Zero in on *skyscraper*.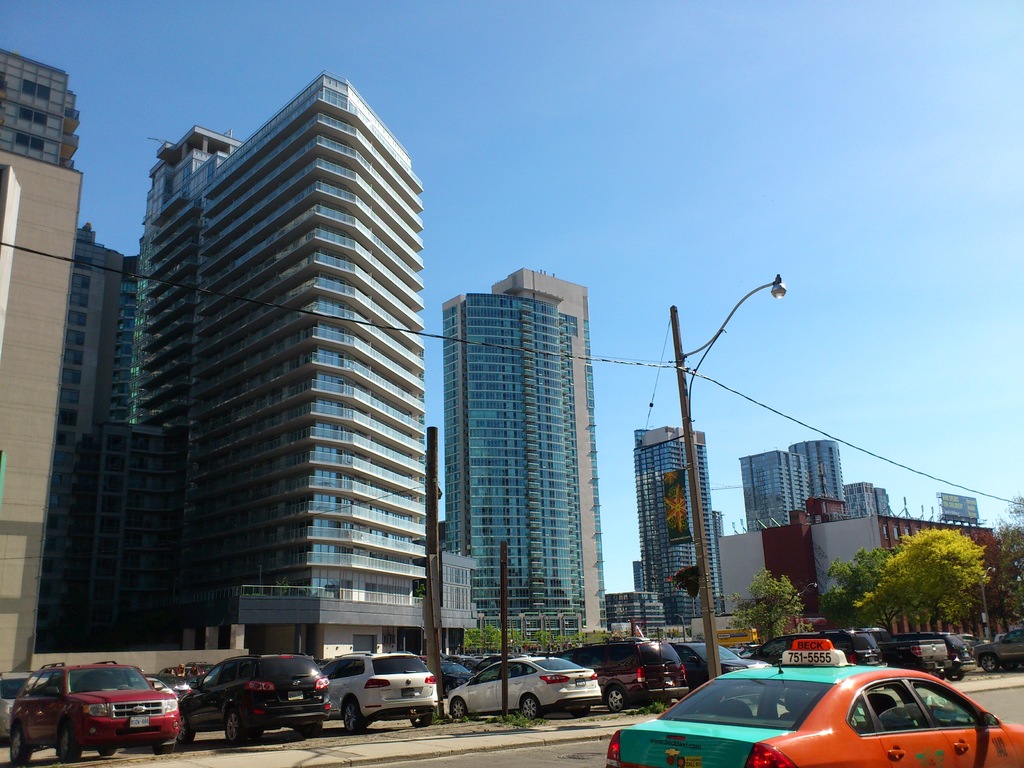
Zeroed in: (636,426,721,609).
